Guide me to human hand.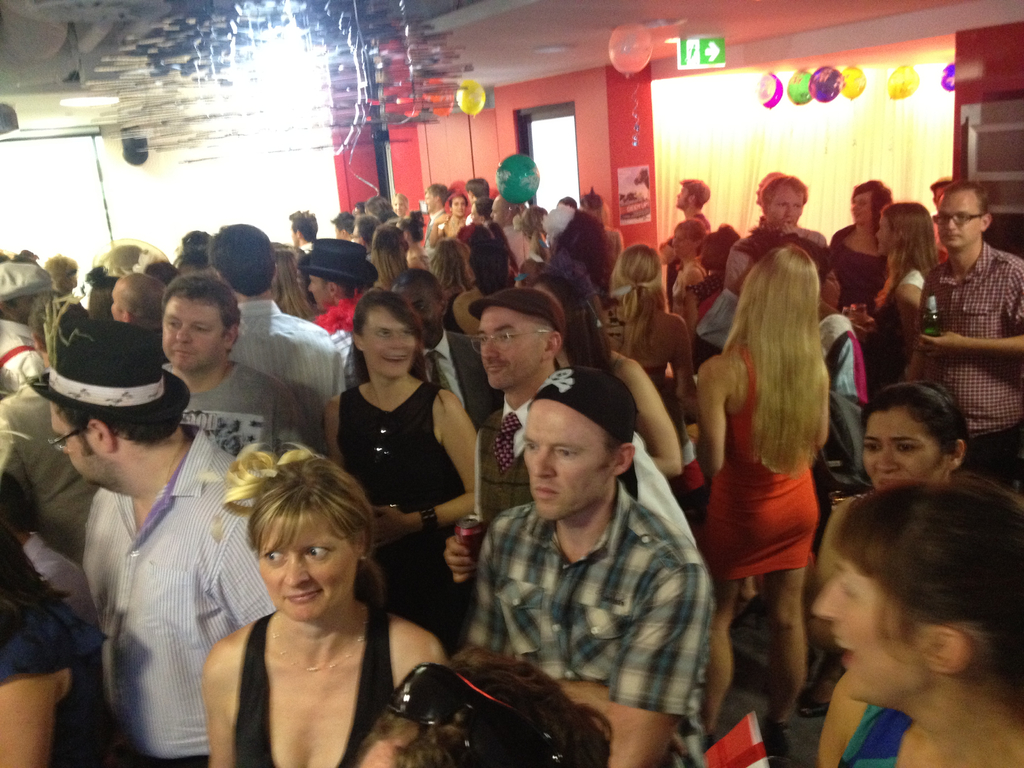
Guidance: (left=372, top=506, right=412, bottom=552).
